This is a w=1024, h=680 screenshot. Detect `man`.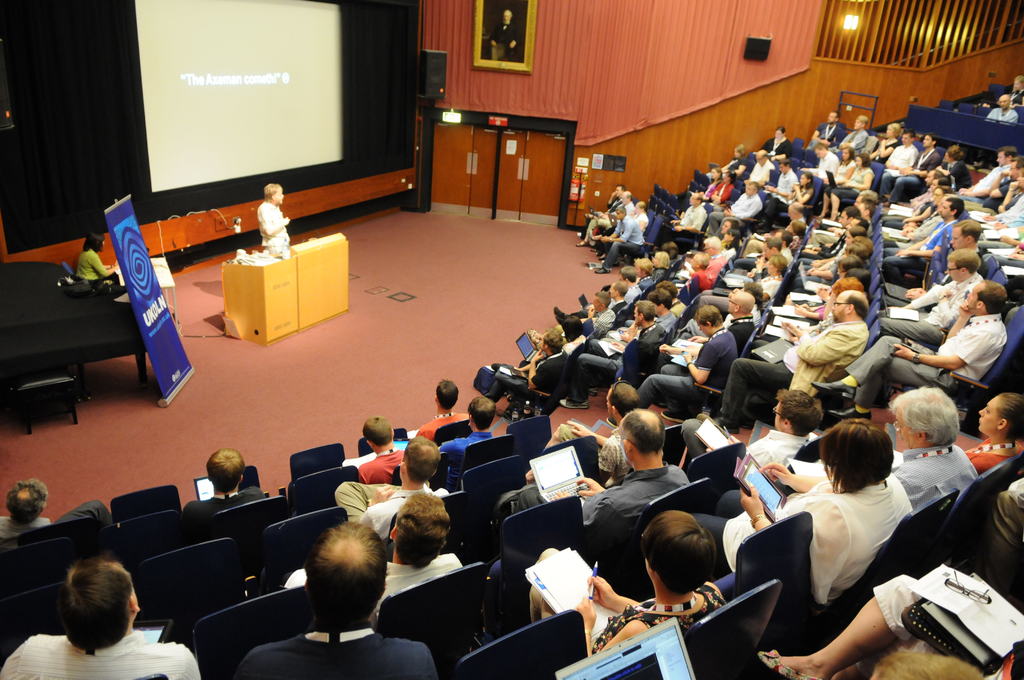
333, 437, 451, 549.
